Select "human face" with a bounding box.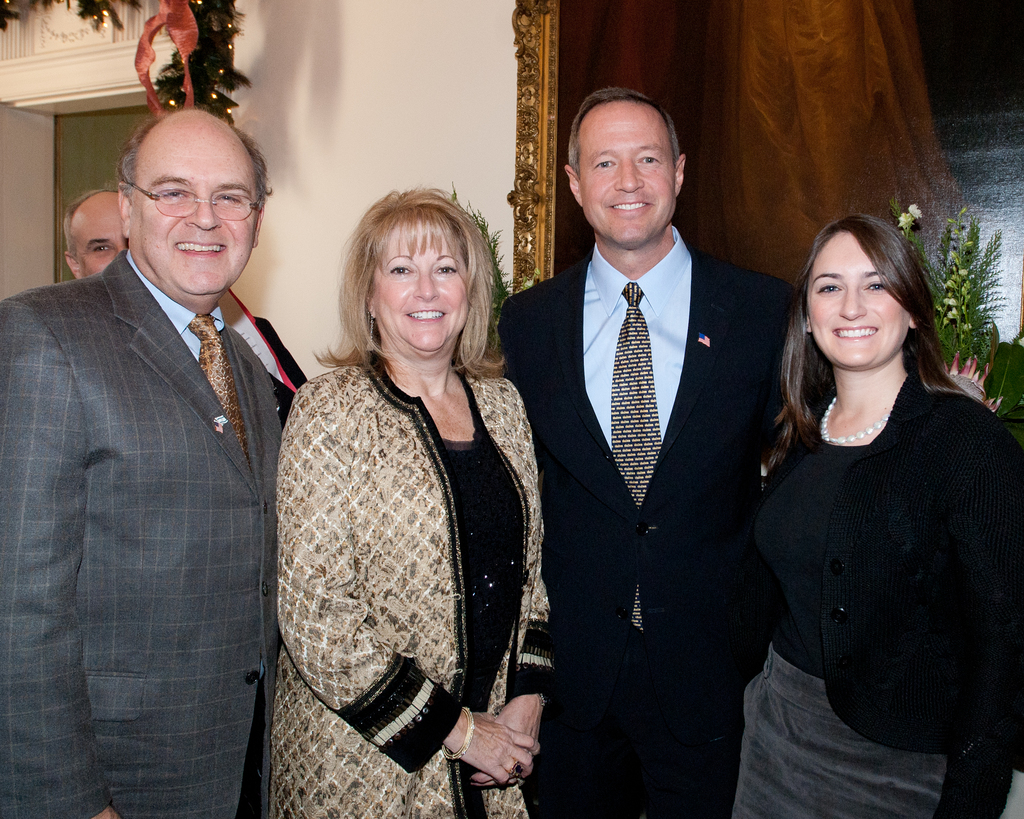
[x1=132, y1=130, x2=257, y2=288].
